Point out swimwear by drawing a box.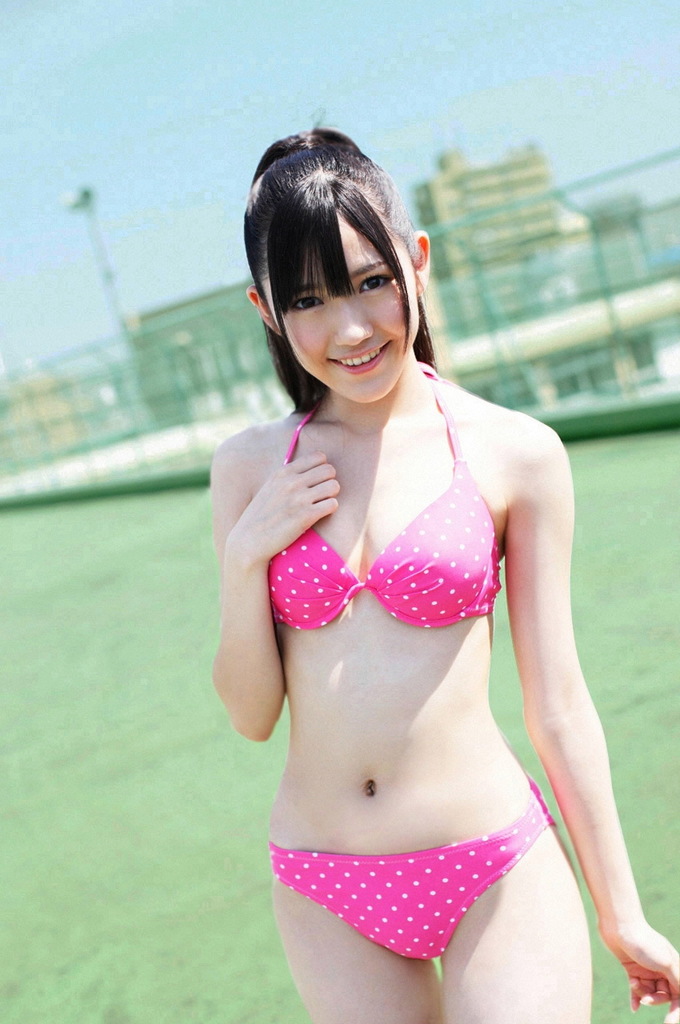
264/785/562/964.
